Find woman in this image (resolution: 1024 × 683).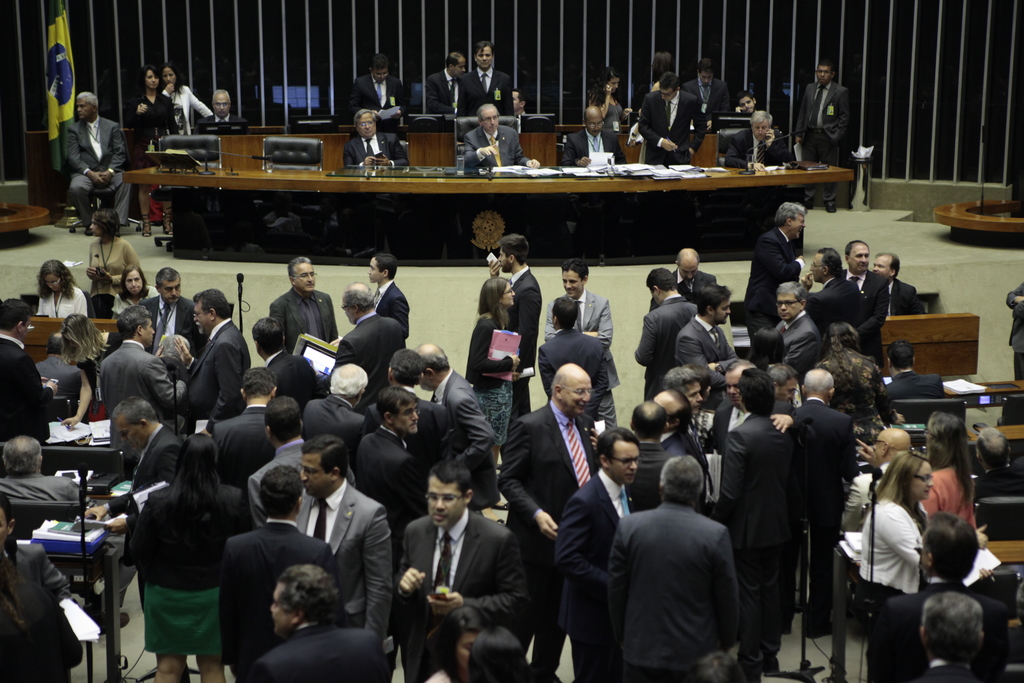
{"left": 31, "top": 258, "right": 83, "bottom": 338}.
